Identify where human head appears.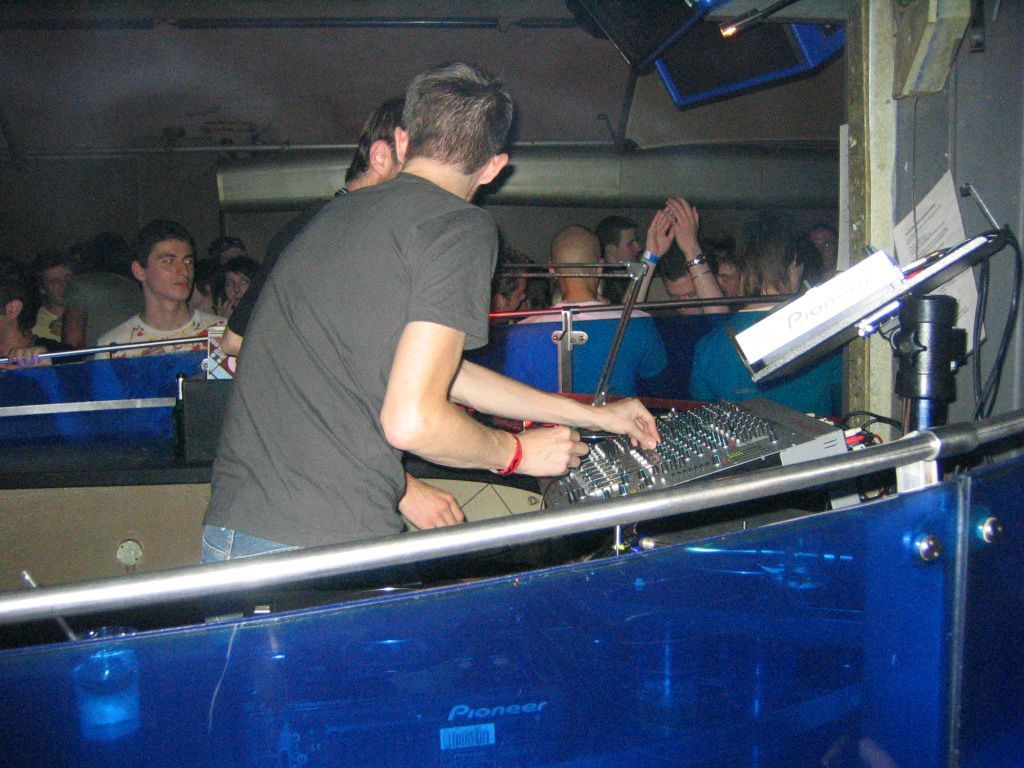
Appears at box(210, 233, 247, 272).
